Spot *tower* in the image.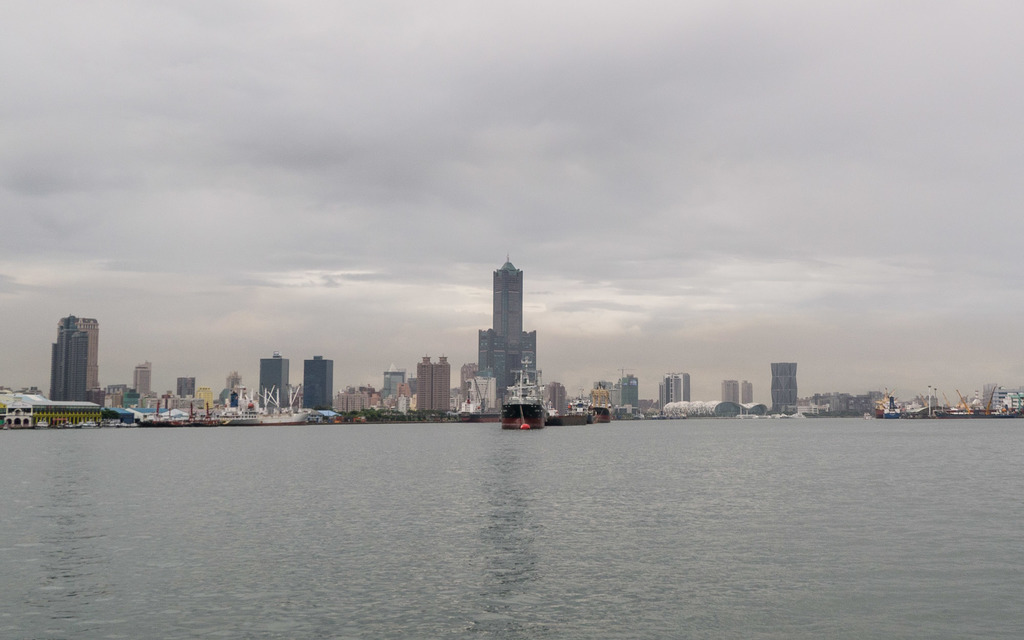
*tower* found at bbox(416, 355, 450, 414).
